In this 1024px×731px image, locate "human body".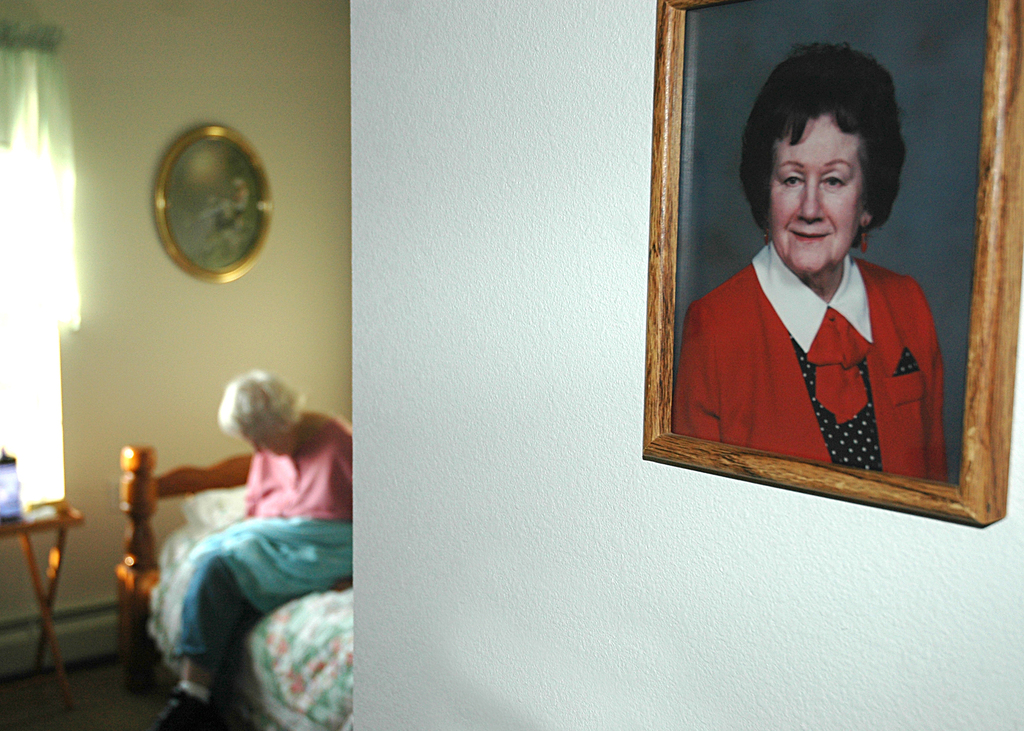
Bounding box: [x1=673, y1=41, x2=955, y2=482].
